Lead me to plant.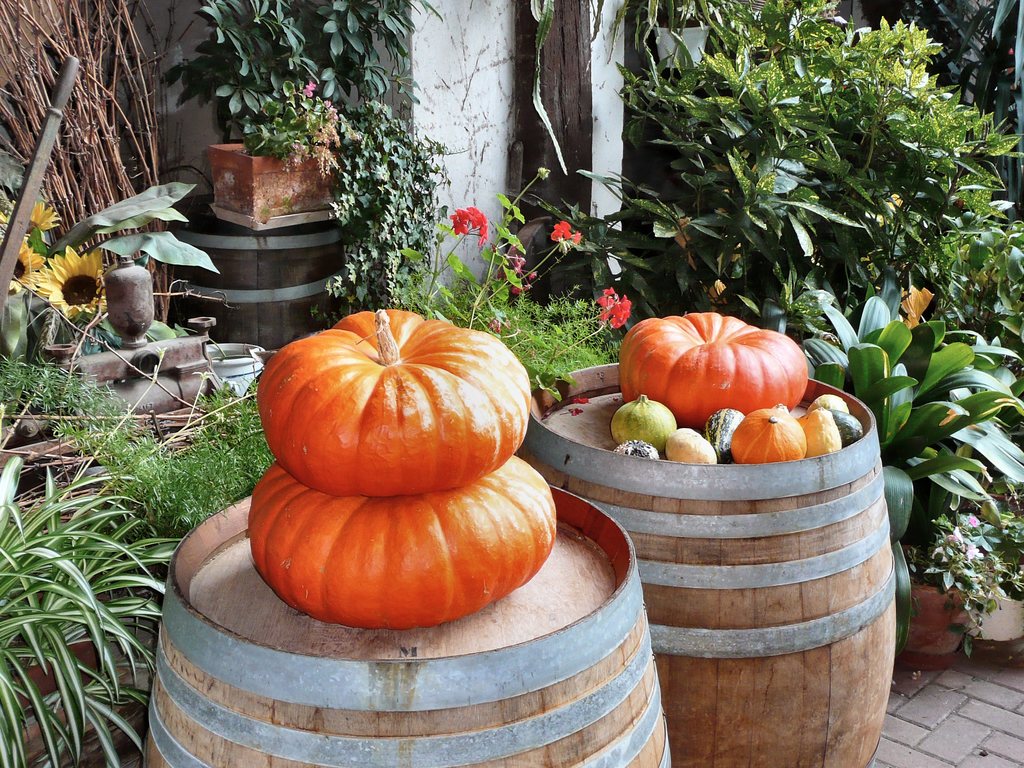
Lead to (x1=756, y1=269, x2=1023, y2=513).
